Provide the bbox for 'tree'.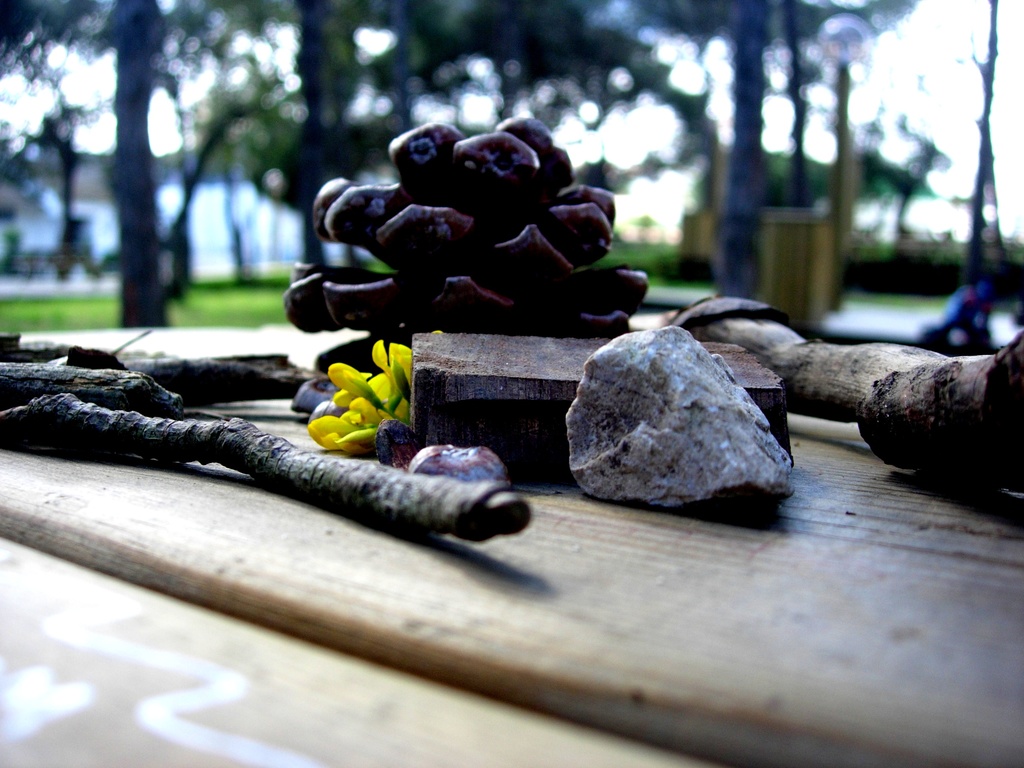
662 0 933 317.
